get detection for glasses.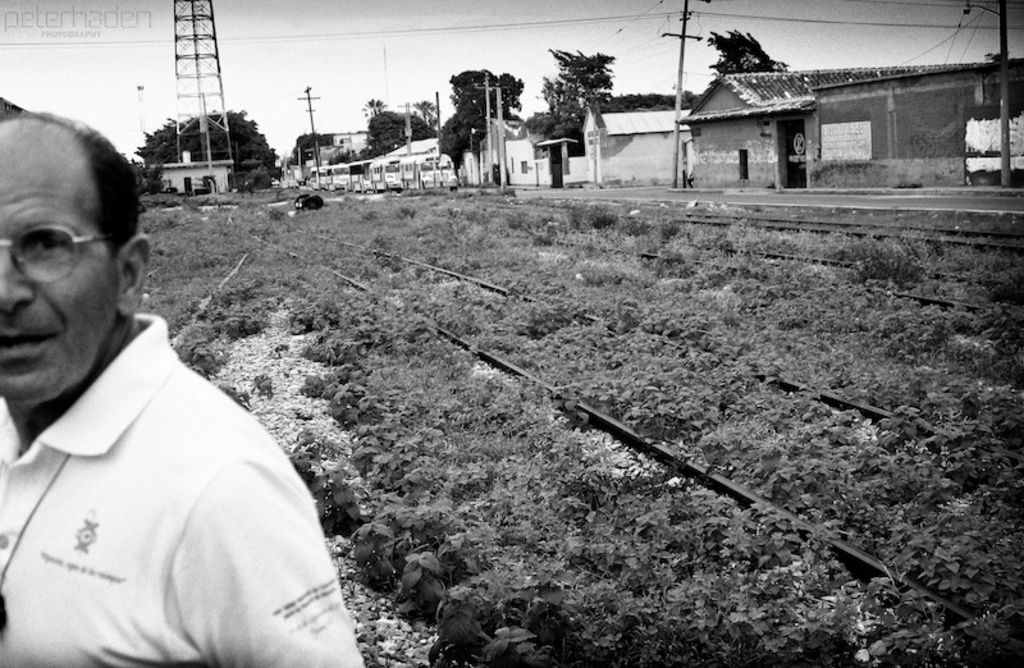
Detection: pyautogui.locateOnScreen(0, 224, 108, 285).
